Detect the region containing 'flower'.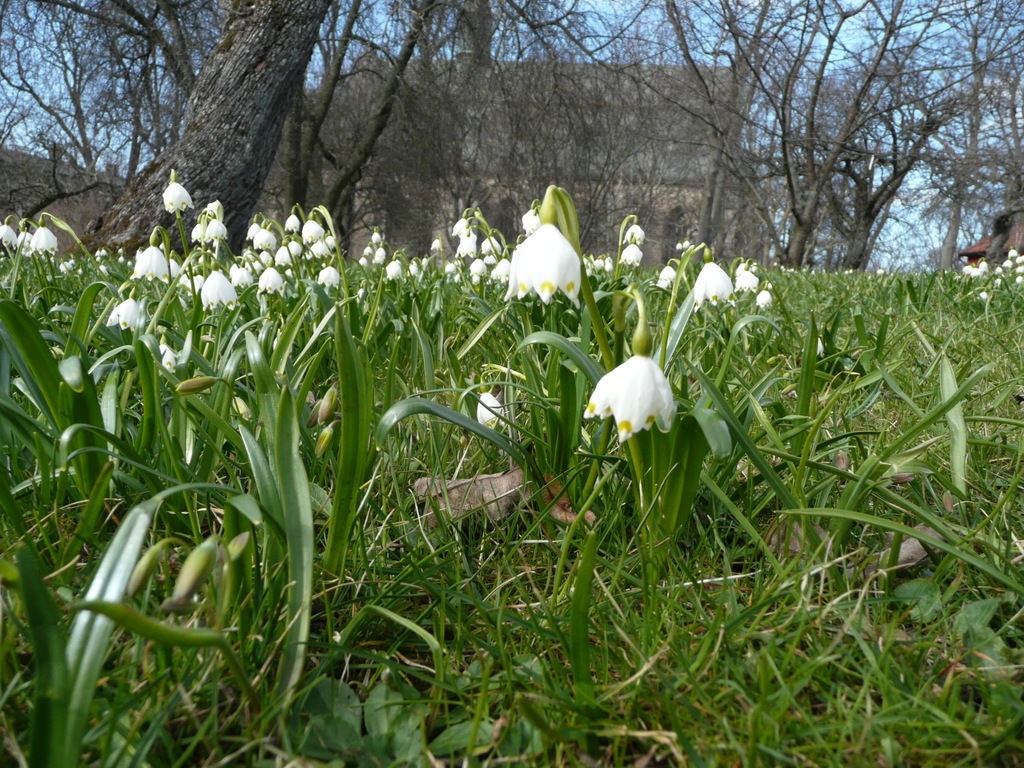
[x1=25, y1=224, x2=63, y2=254].
